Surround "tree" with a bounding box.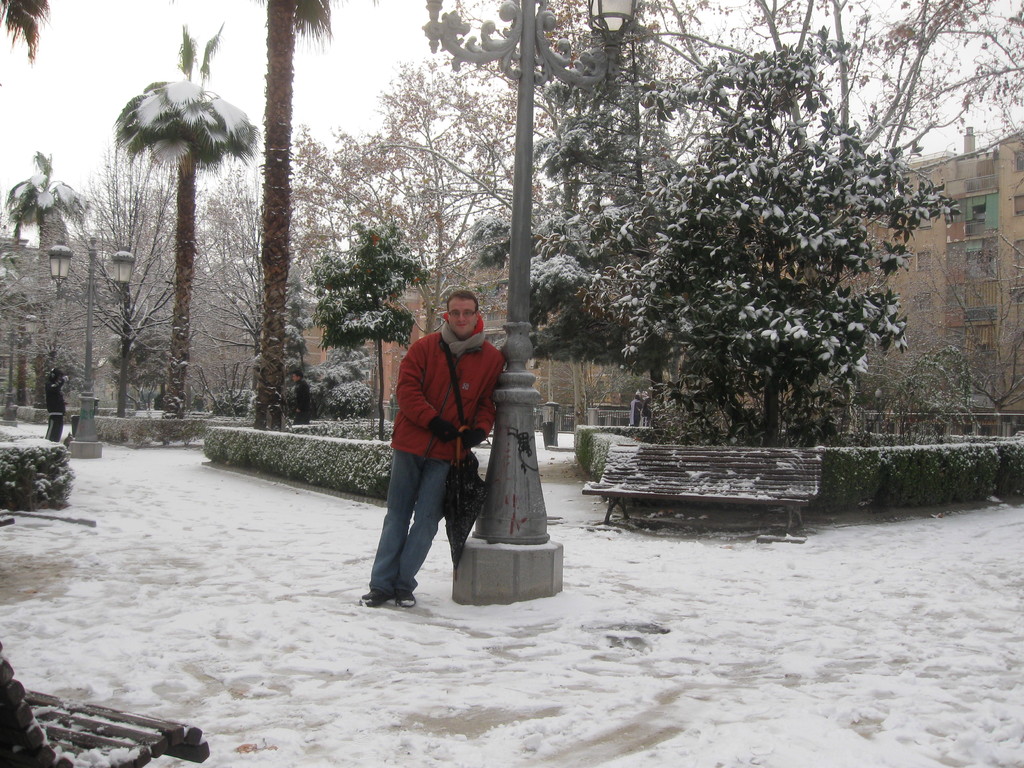
371/0/1023/442.
